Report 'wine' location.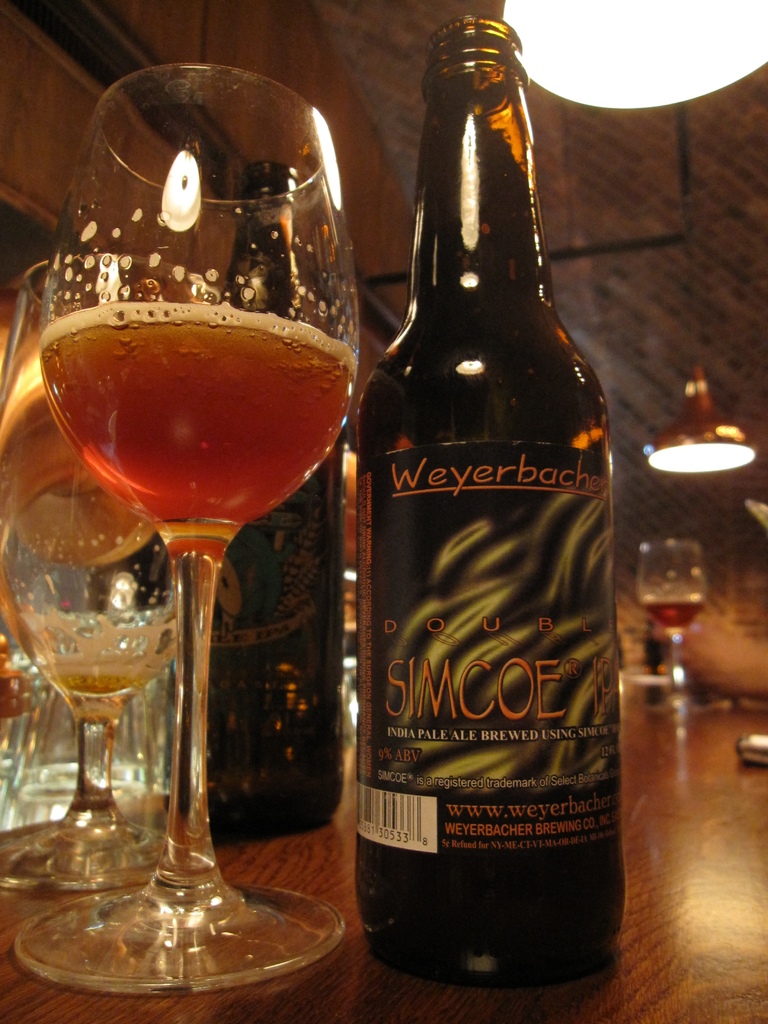
Report: [367, 20, 629, 996].
